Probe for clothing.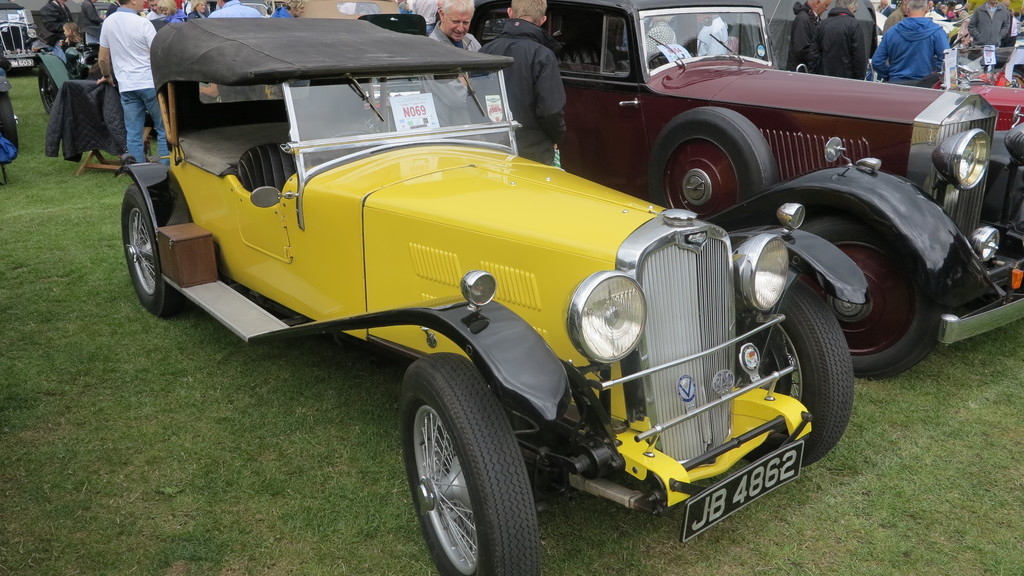
Probe result: crop(817, 4, 862, 76).
